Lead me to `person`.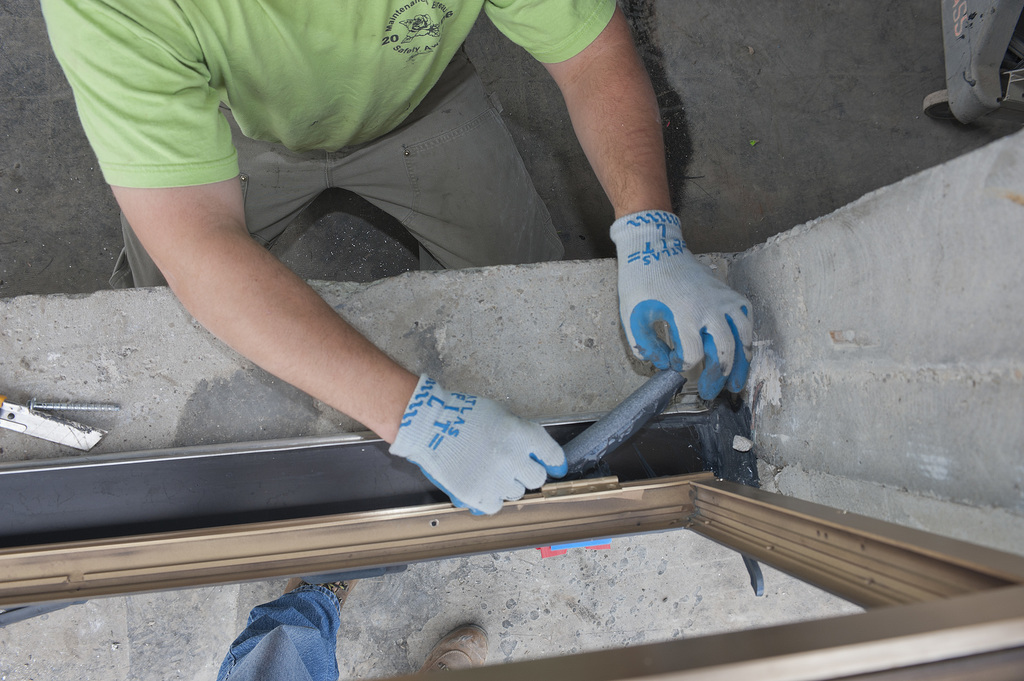
Lead to (40,0,820,570).
